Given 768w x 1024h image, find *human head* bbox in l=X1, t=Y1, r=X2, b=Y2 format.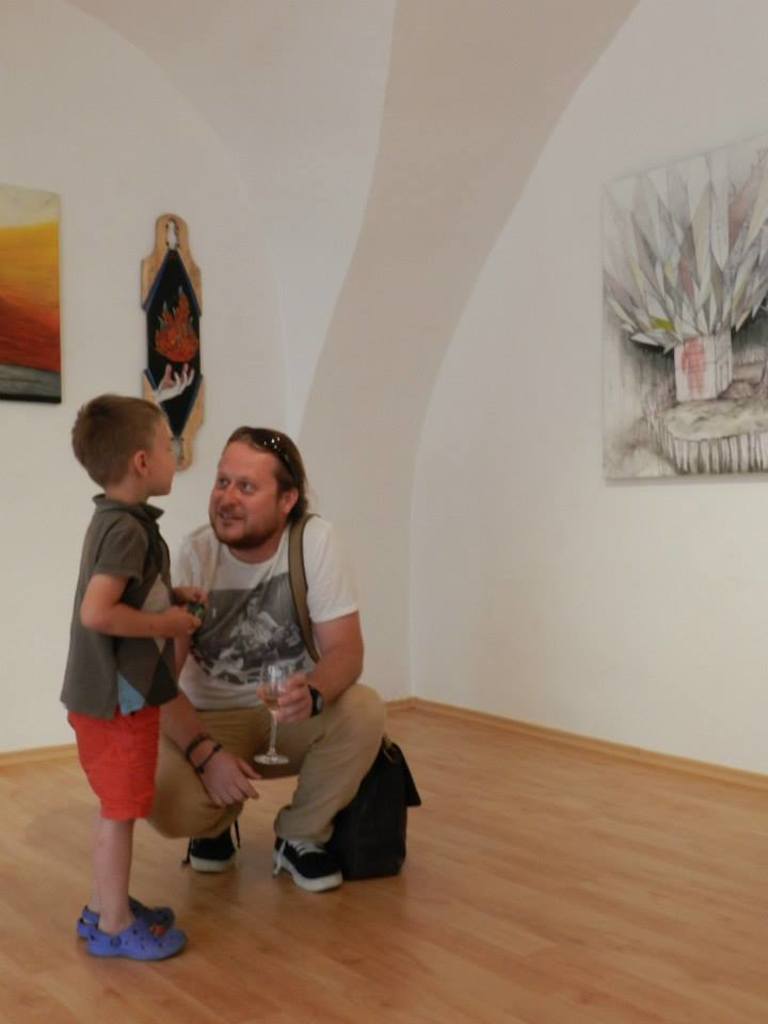
l=64, t=391, r=178, b=496.
